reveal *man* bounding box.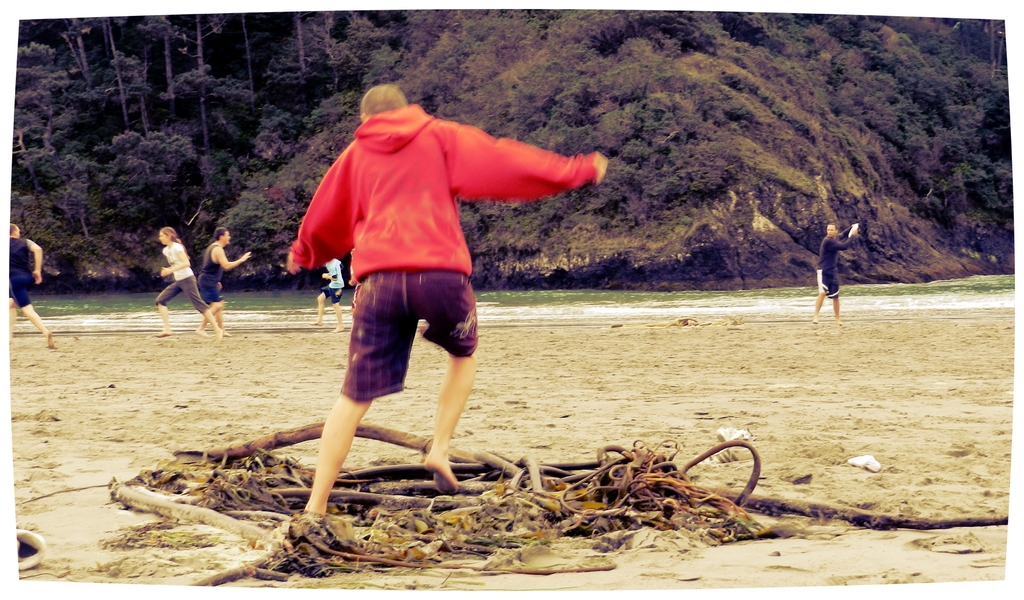
Revealed: detection(812, 225, 859, 325).
